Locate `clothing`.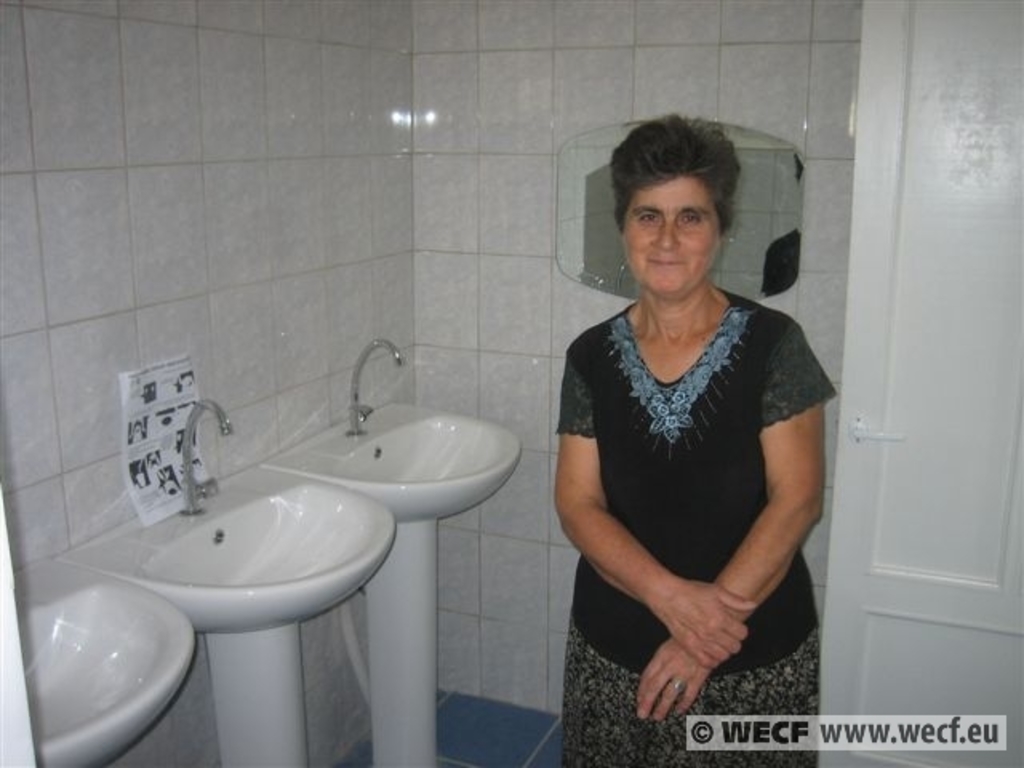
Bounding box: bbox=[558, 267, 824, 683].
